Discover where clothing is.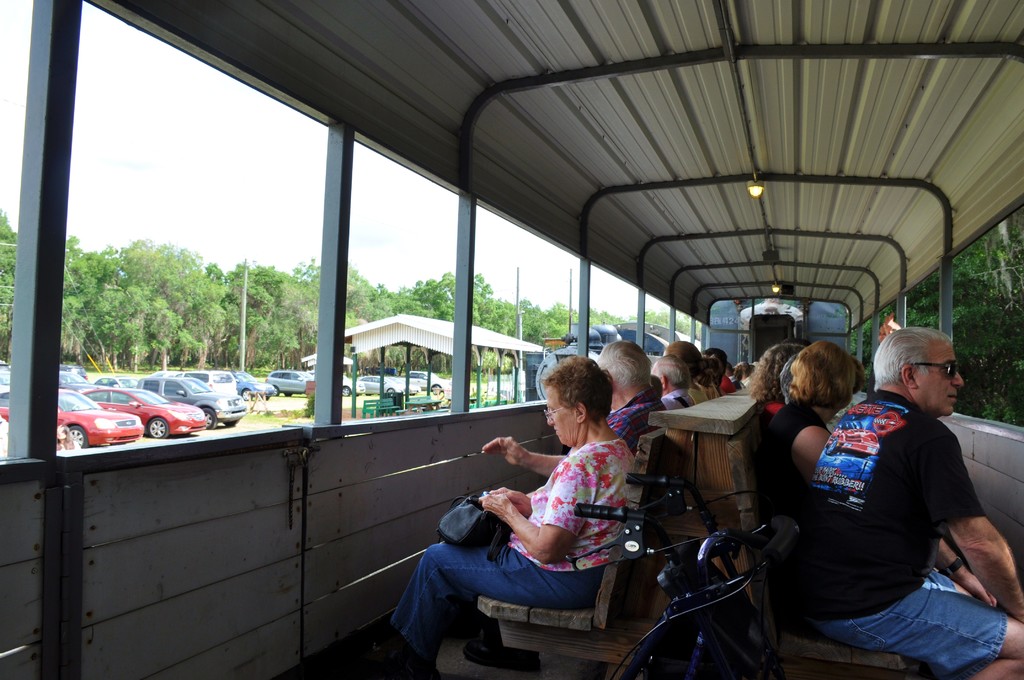
Discovered at Rect(758, 396, 785, 444).
